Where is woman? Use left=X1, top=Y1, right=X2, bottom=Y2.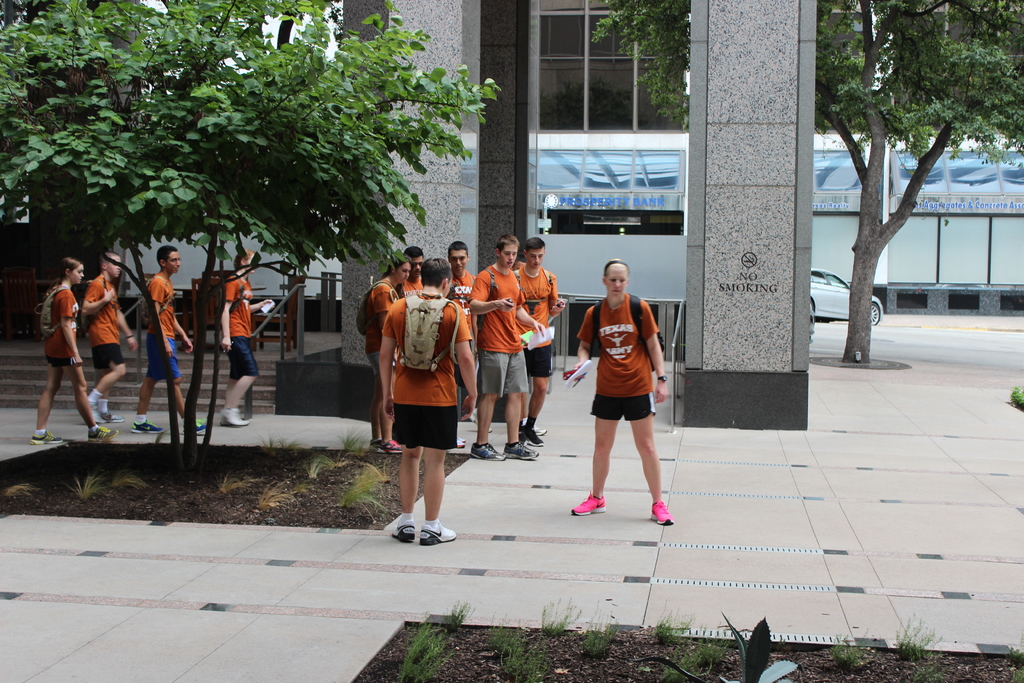
left=219, top=246, right=275, bottom=427.
